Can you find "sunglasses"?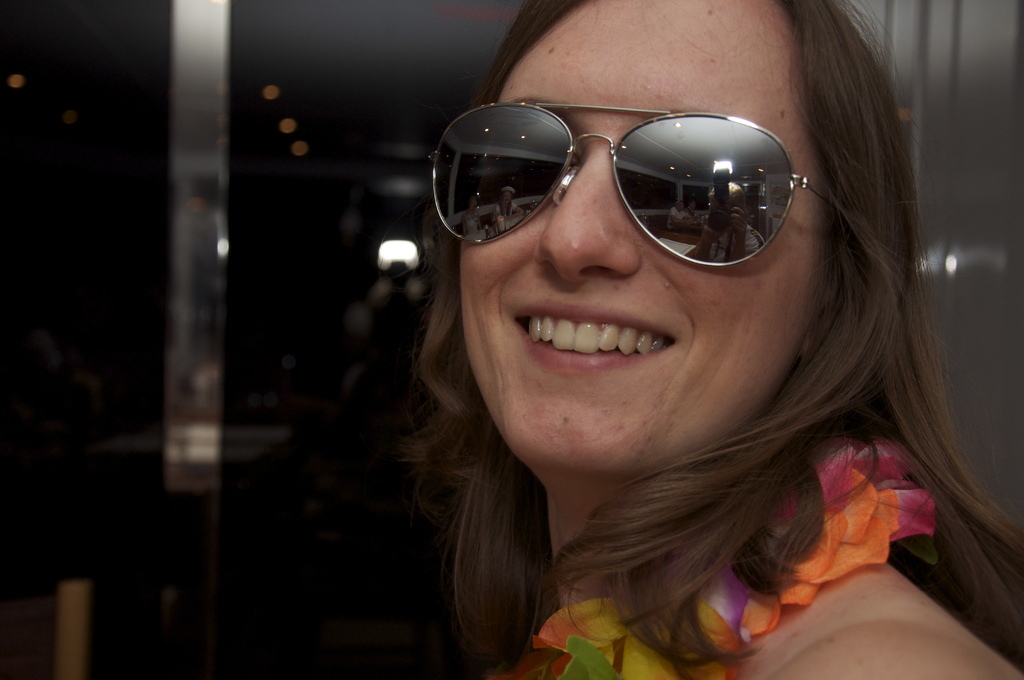
Yes, bounding box: pyautogui.locateOnScreen(430, 102, 844, 267).
